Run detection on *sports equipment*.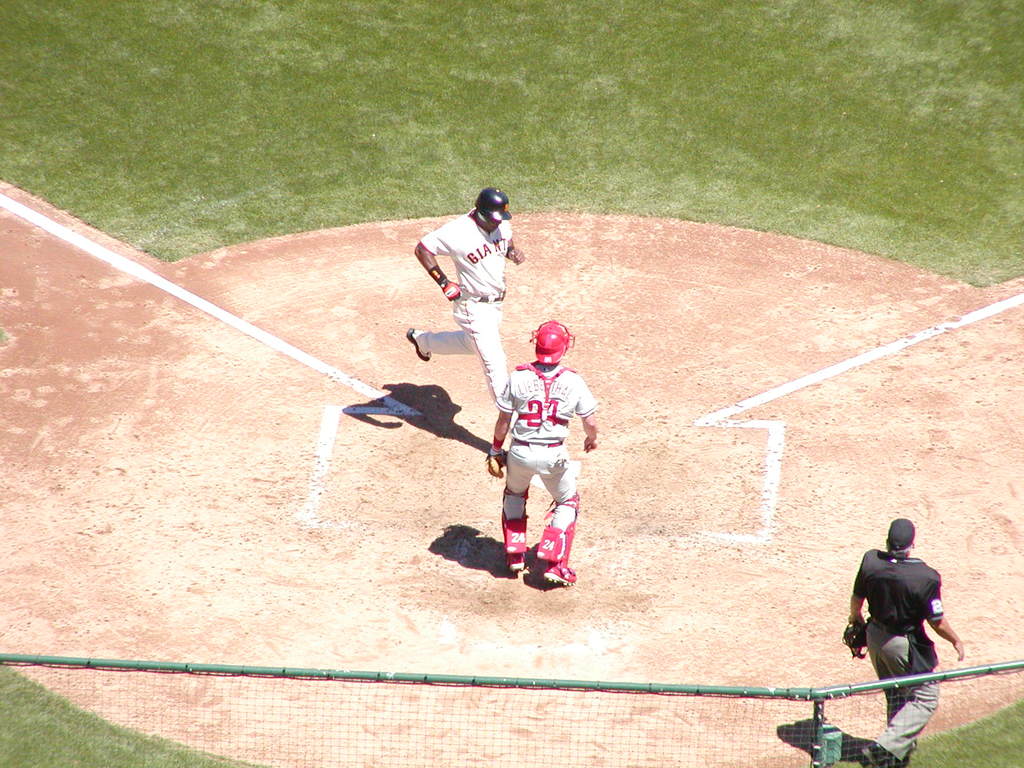
Result: (530,320,573,365).
